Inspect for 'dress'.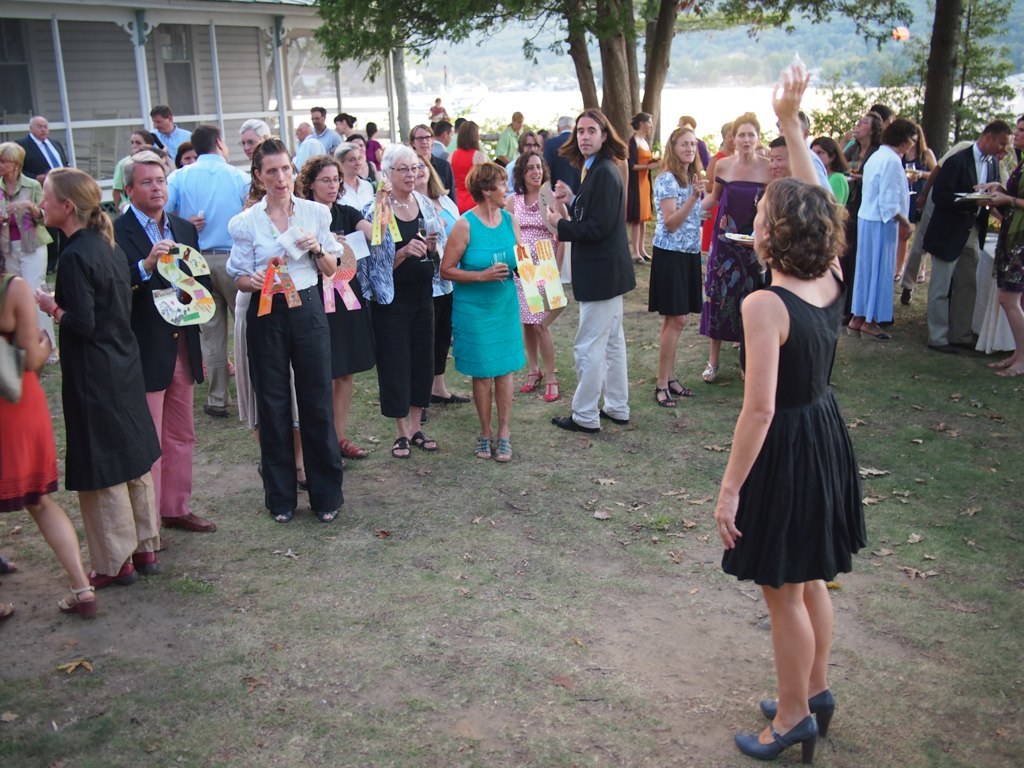
Inspection: box(330, 200, 374, 378).
